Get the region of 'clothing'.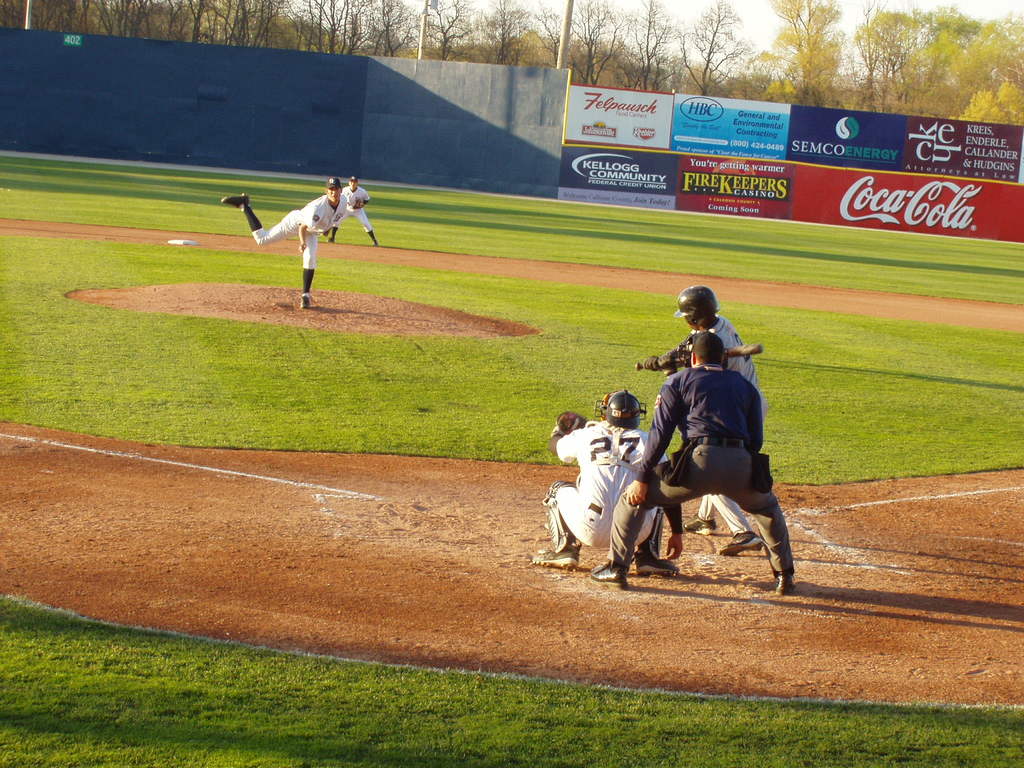
l=547, t=420, r=676, b=557.
